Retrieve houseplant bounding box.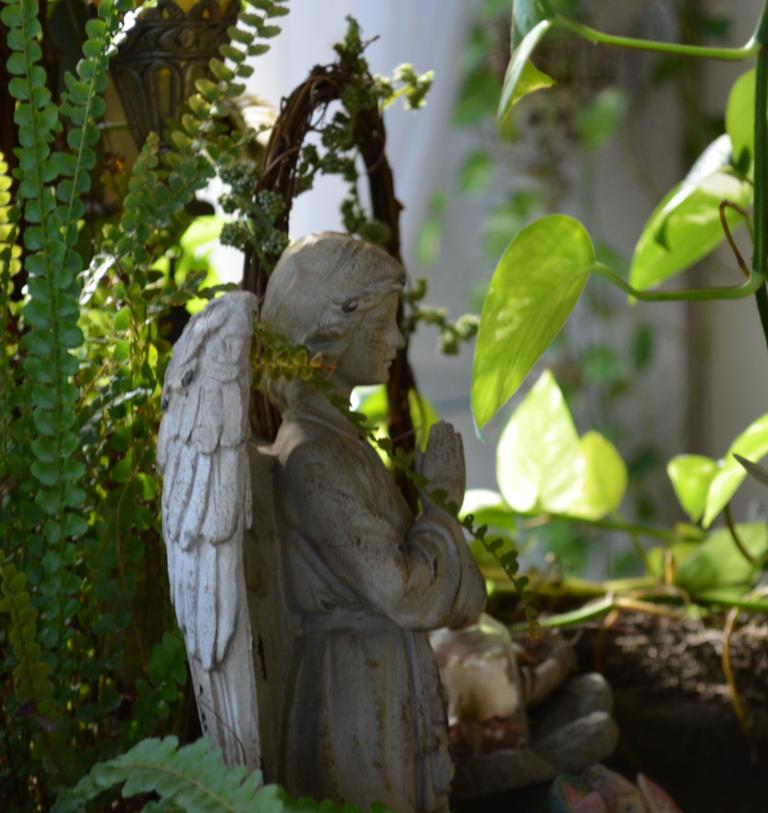
Bounding box: locate(506, 0, 767, 810).
